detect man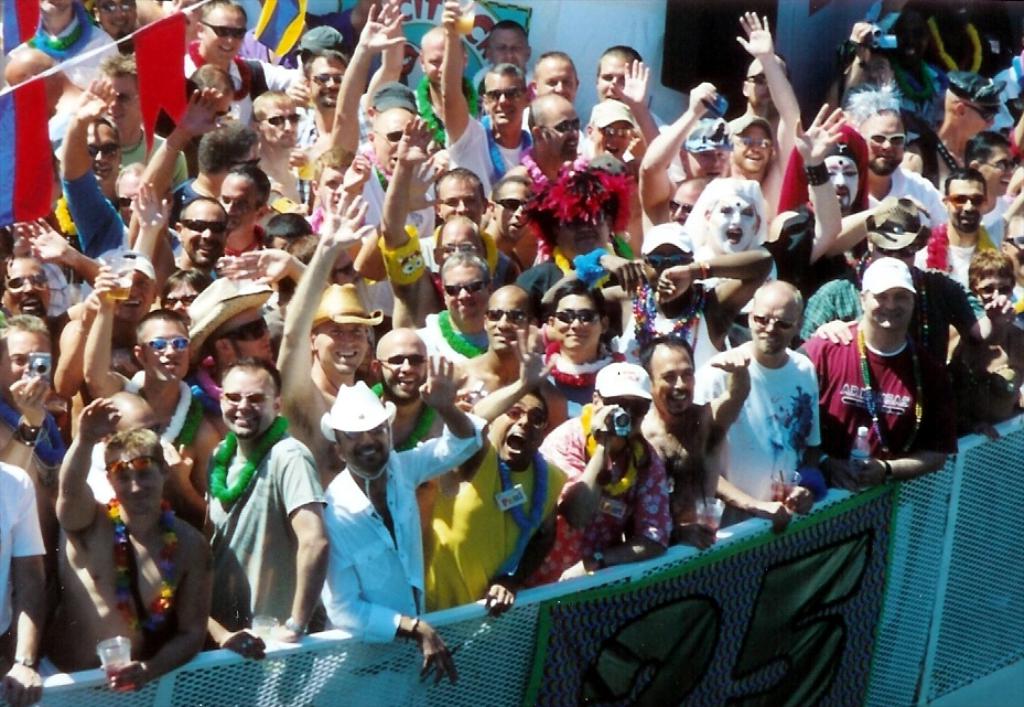
82, 389, 201, 504
